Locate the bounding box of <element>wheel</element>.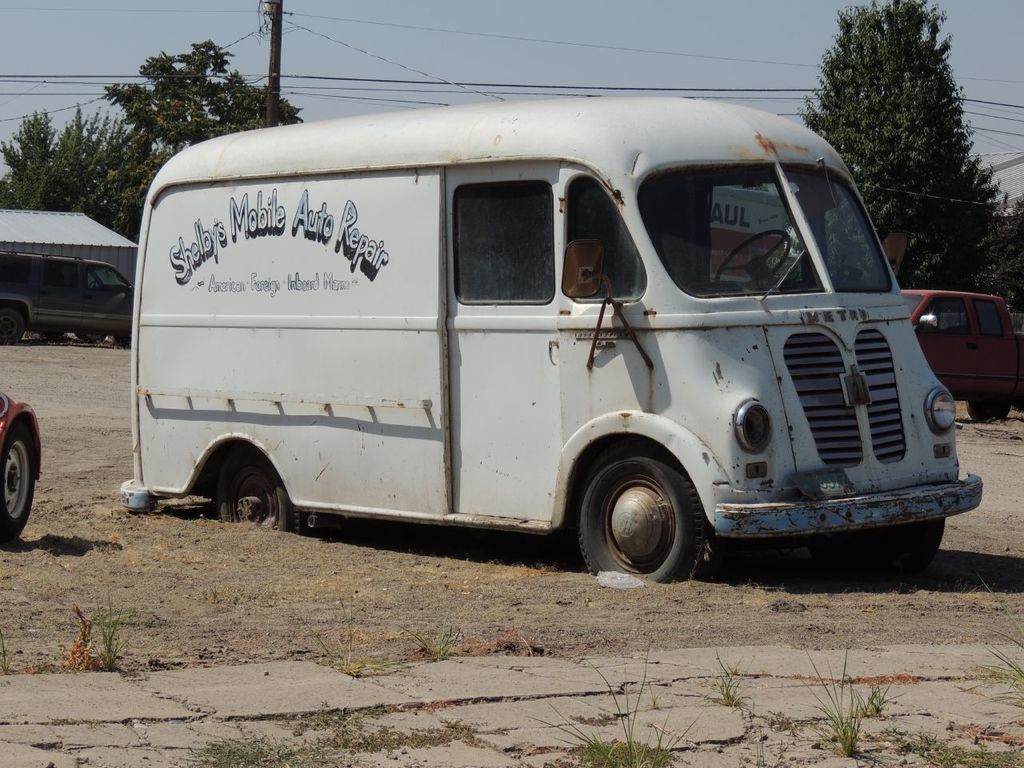
Bounding box: box=[201, 442, 307, 538].
